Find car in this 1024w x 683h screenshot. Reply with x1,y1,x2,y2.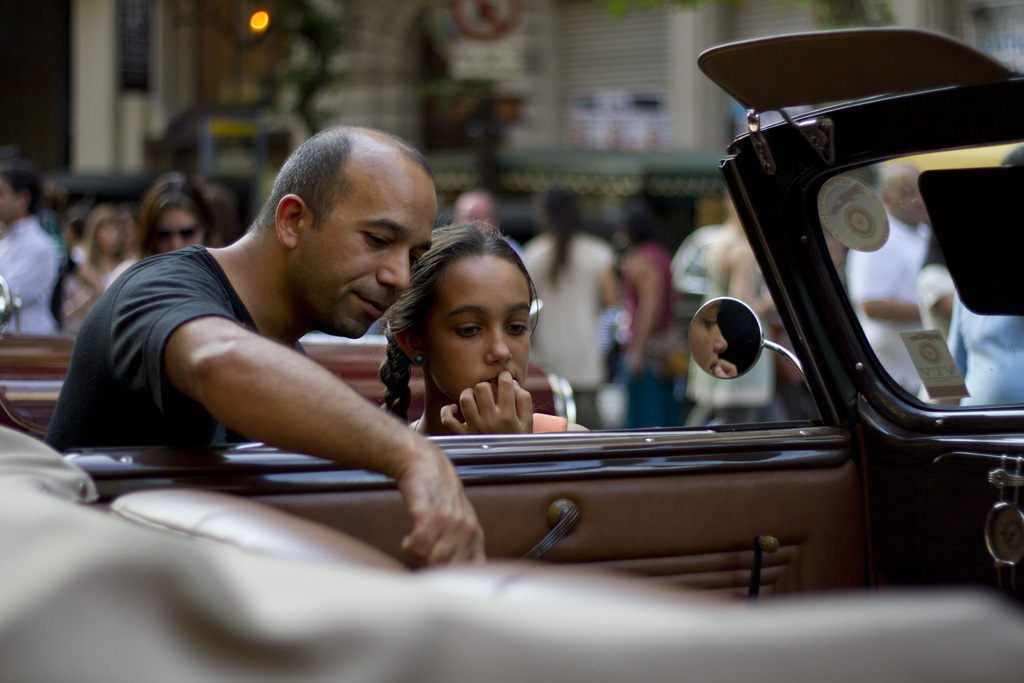
0,29,1023,682.
